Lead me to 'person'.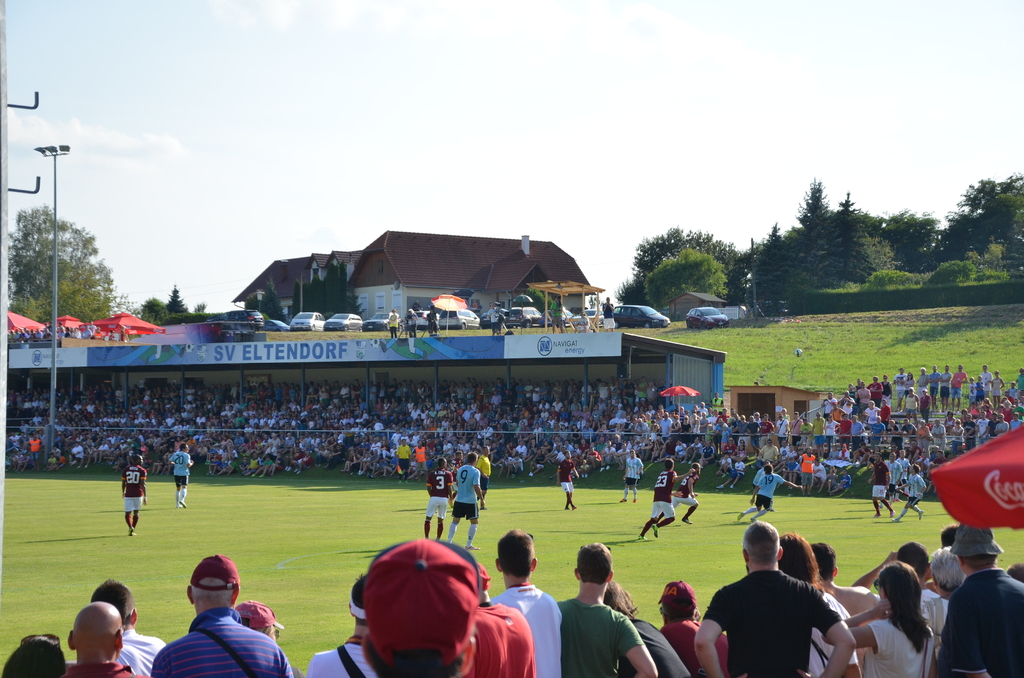
Lead to x1=489 y1=531 x2=560 y2=677.
